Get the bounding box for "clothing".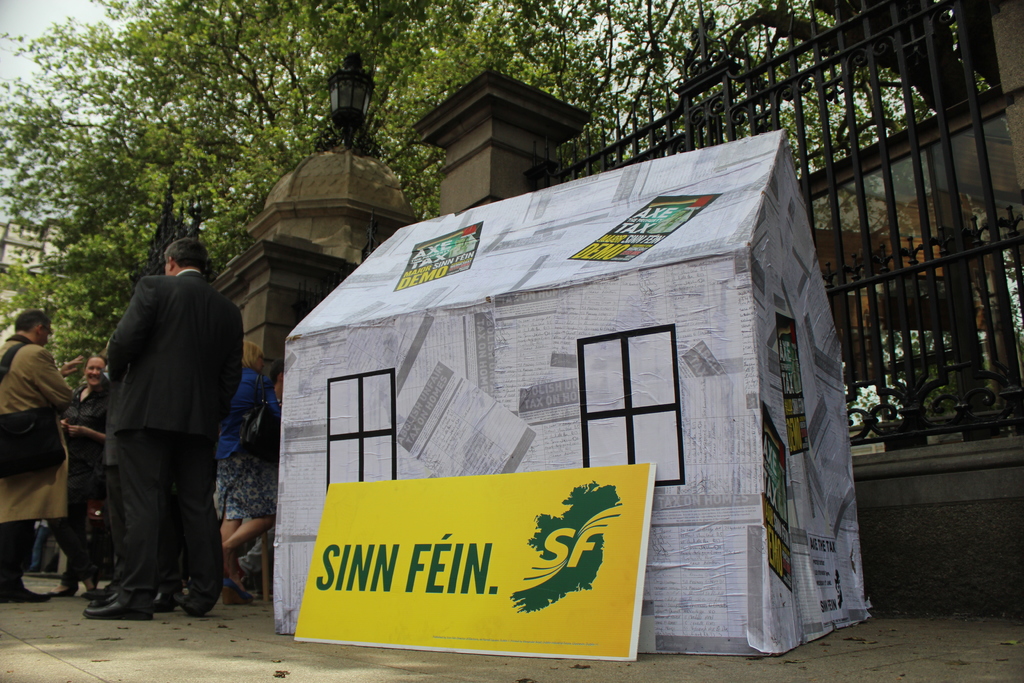
<region>69, 385, 107, 529</region>.
